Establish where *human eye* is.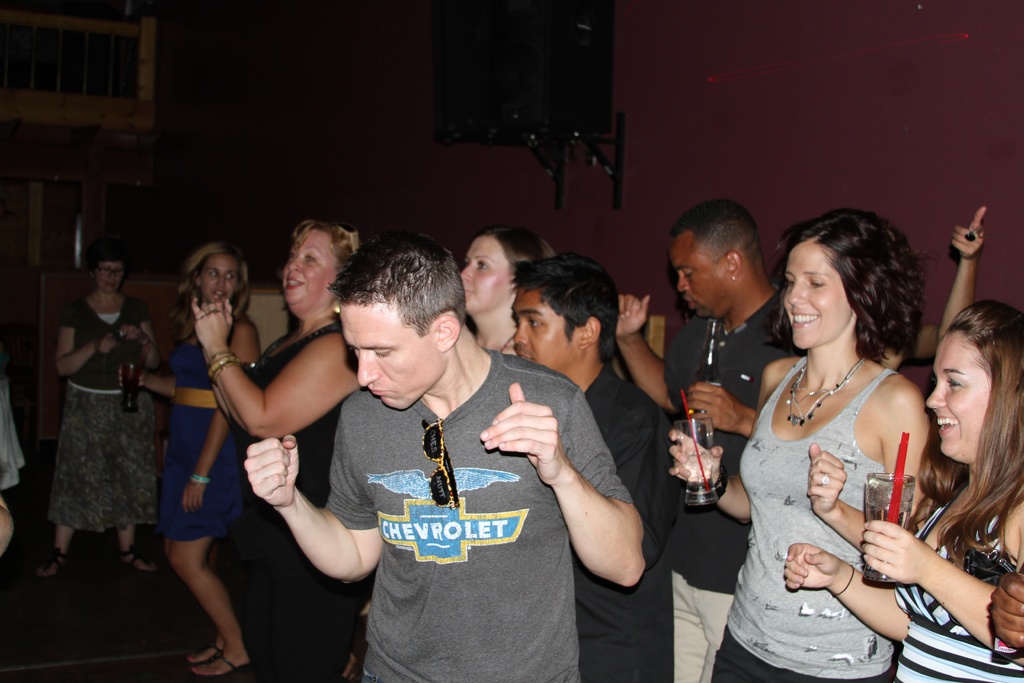
Established at bbox(476, 257, 491, 272).
